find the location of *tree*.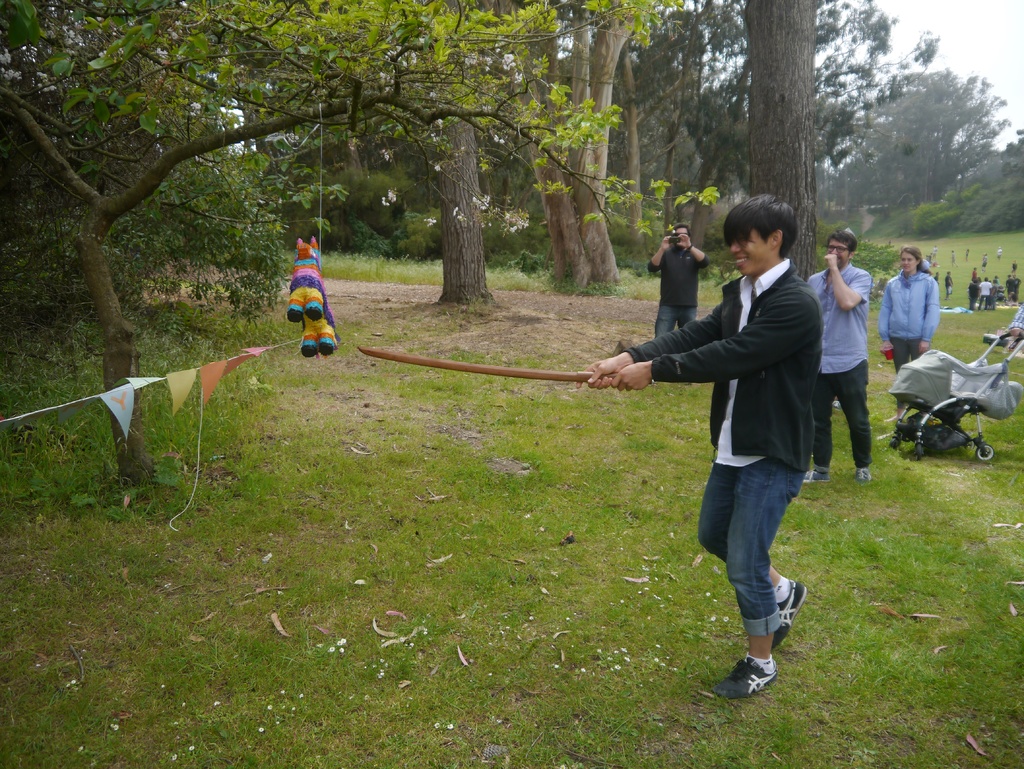
Location: bbox(476, 0, 635, 297).
